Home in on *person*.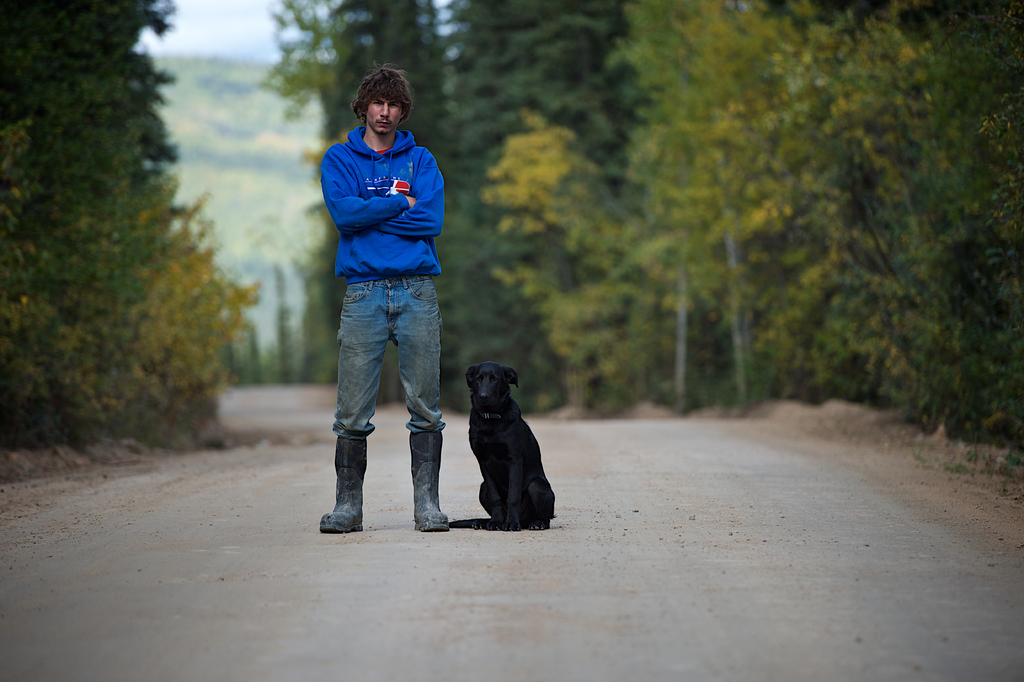
Homed in at region(311, 81, 457, 522).
